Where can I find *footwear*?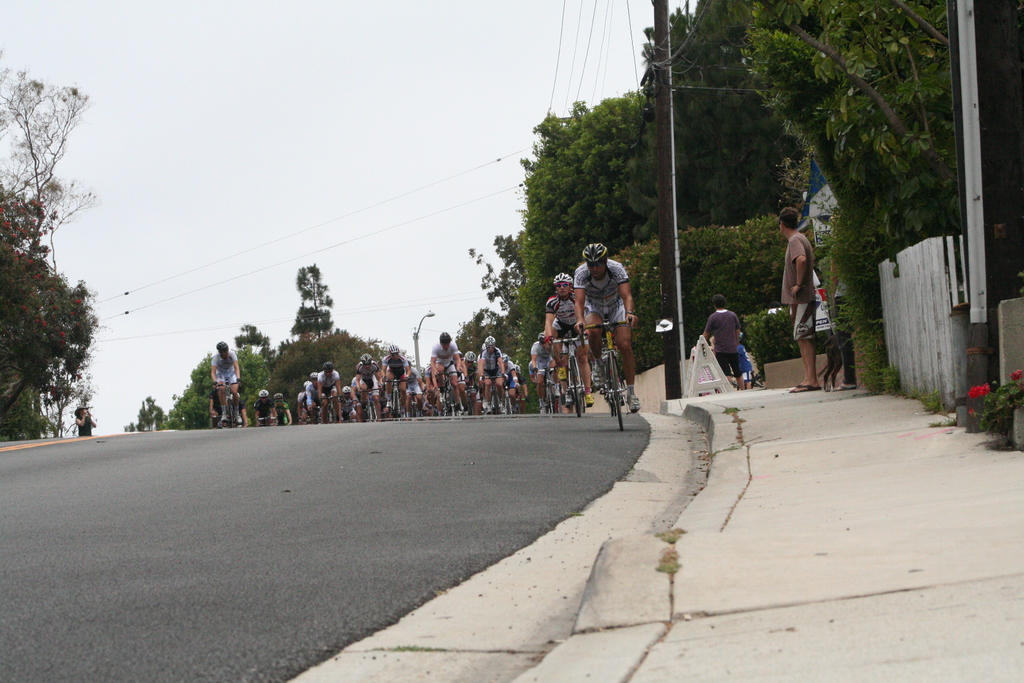
You can find it at bbox=[586, 395, 597, 402].
